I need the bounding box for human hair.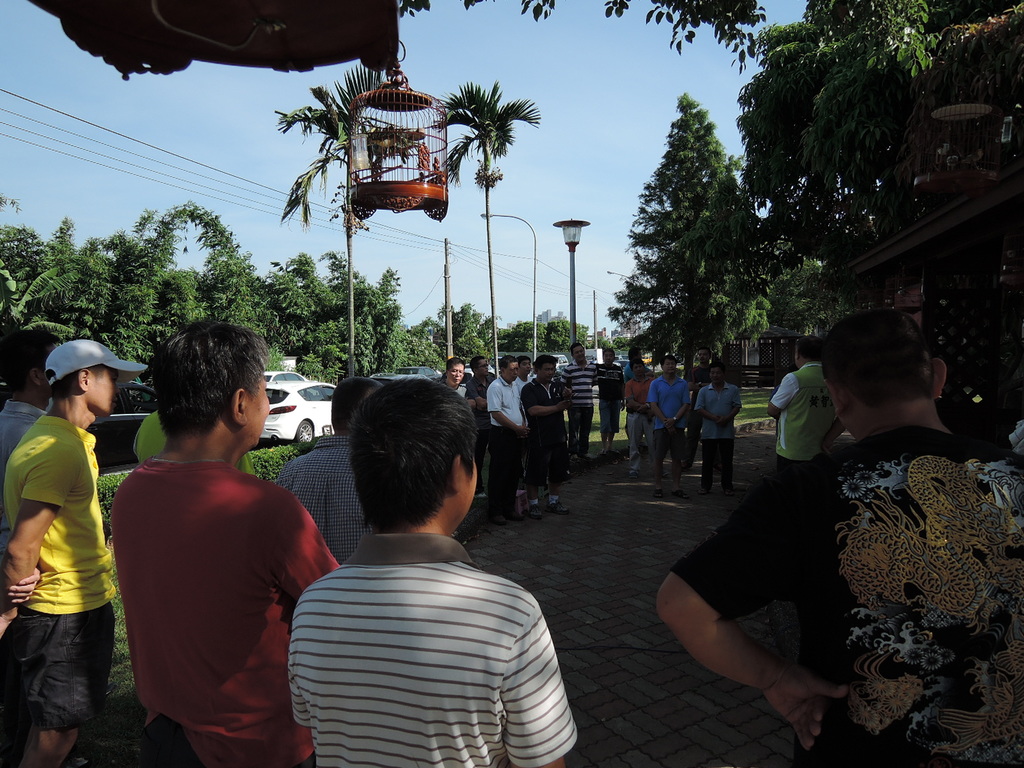
Here it is: <box>499,356,517,371</box>.
